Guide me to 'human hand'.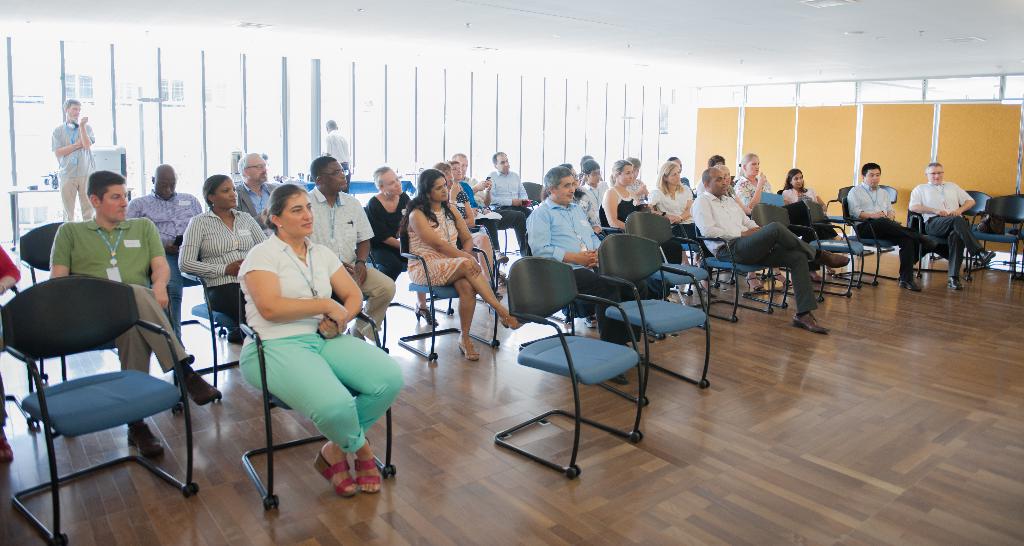
Guidance: bbox=(341, 260, 354, 274).
